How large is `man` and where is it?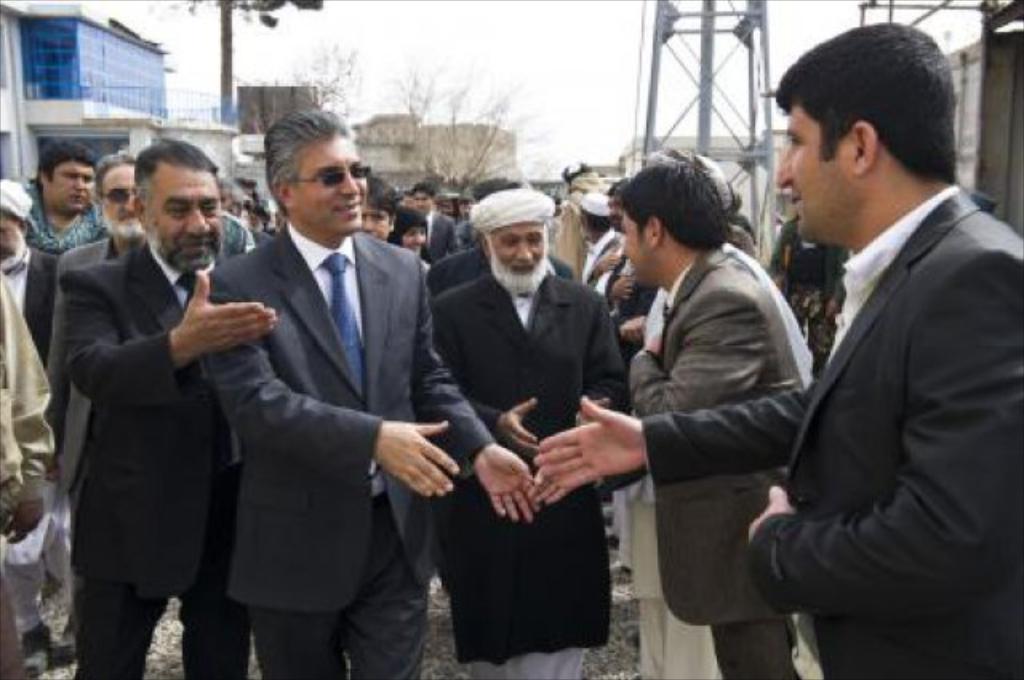
Bounding box: detection(26, 147, 107, 254).
